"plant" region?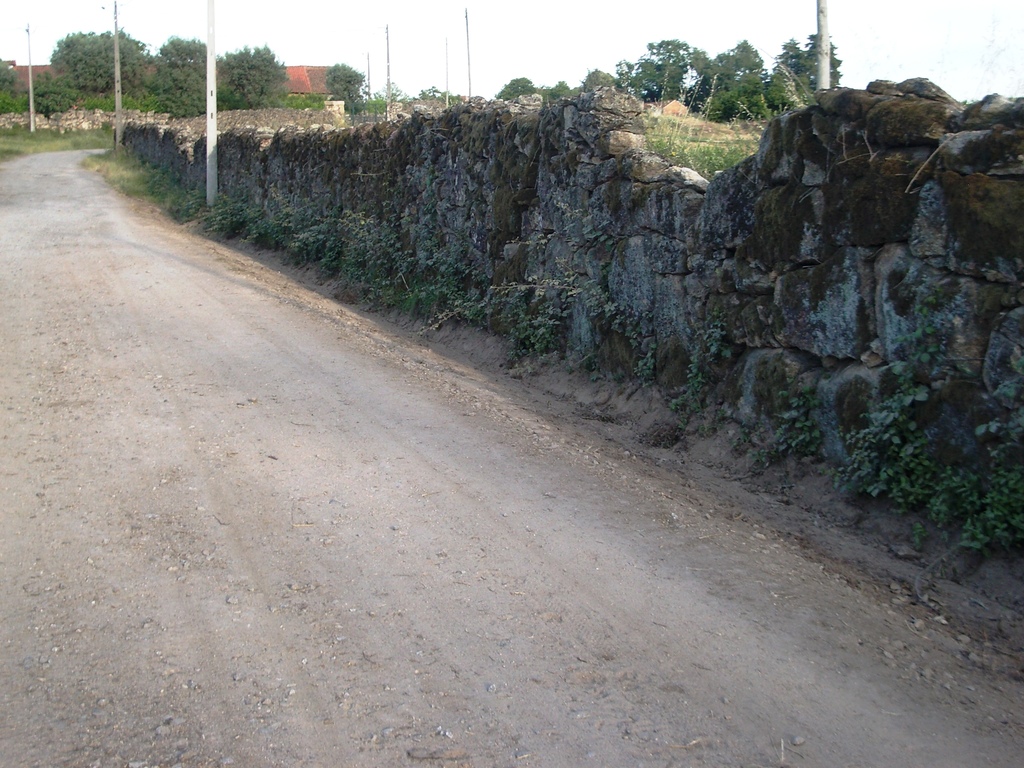
rect(521, 198, 620, 254)
